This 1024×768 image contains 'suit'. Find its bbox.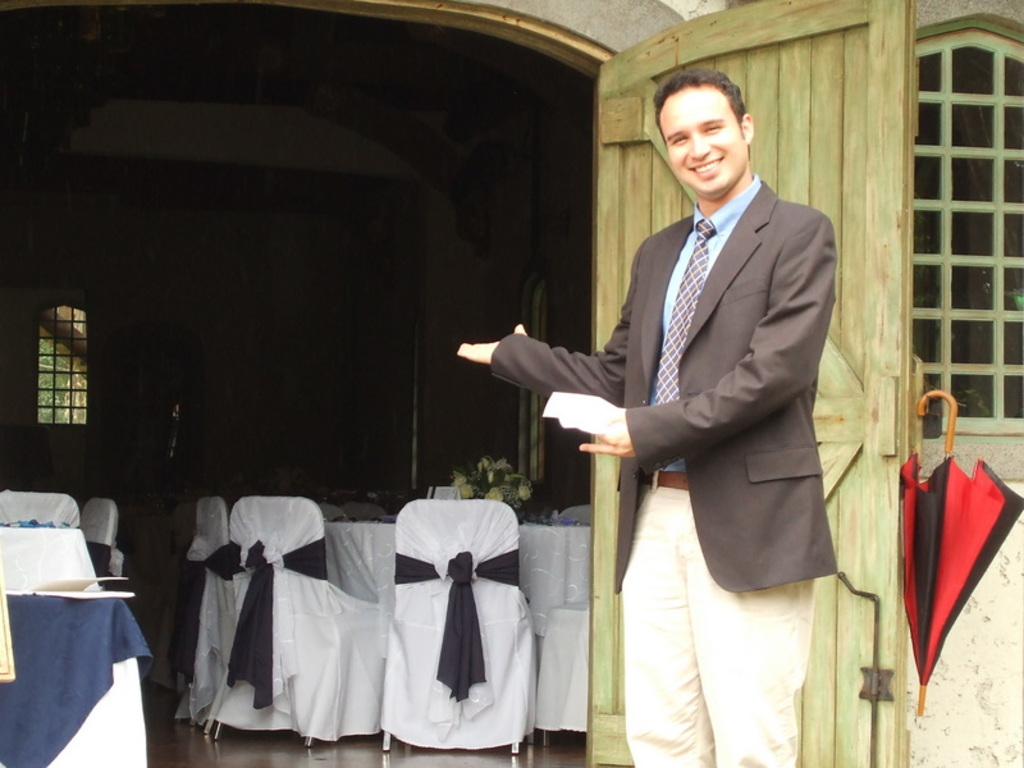
pyautogui.locateOnScreen(486, 163, 849, 767).
